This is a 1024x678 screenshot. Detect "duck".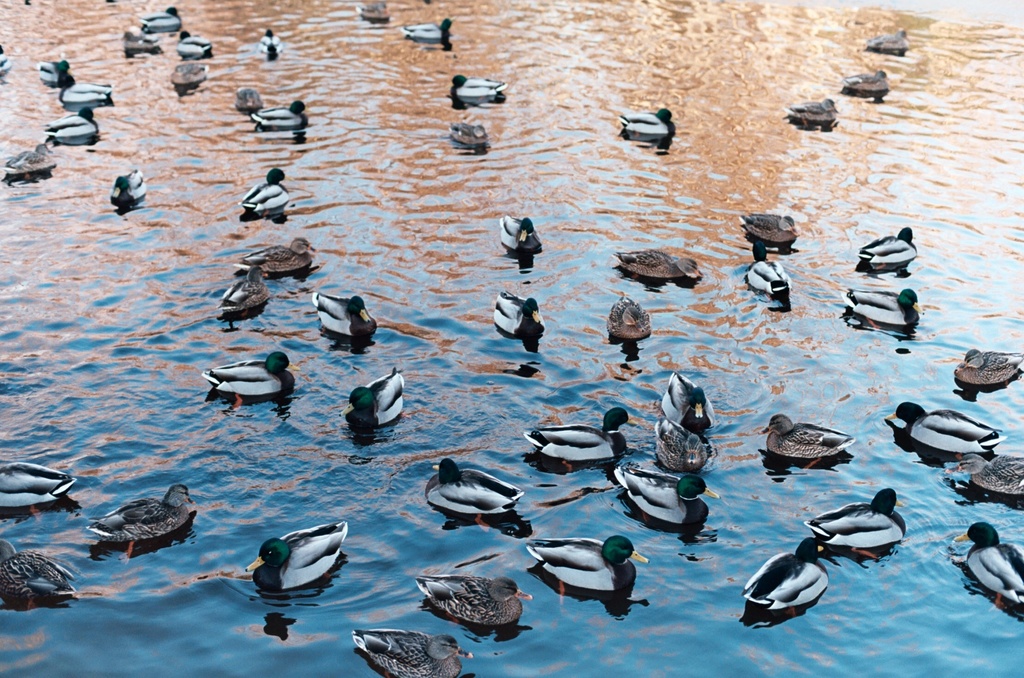
953:525:1023:615.
